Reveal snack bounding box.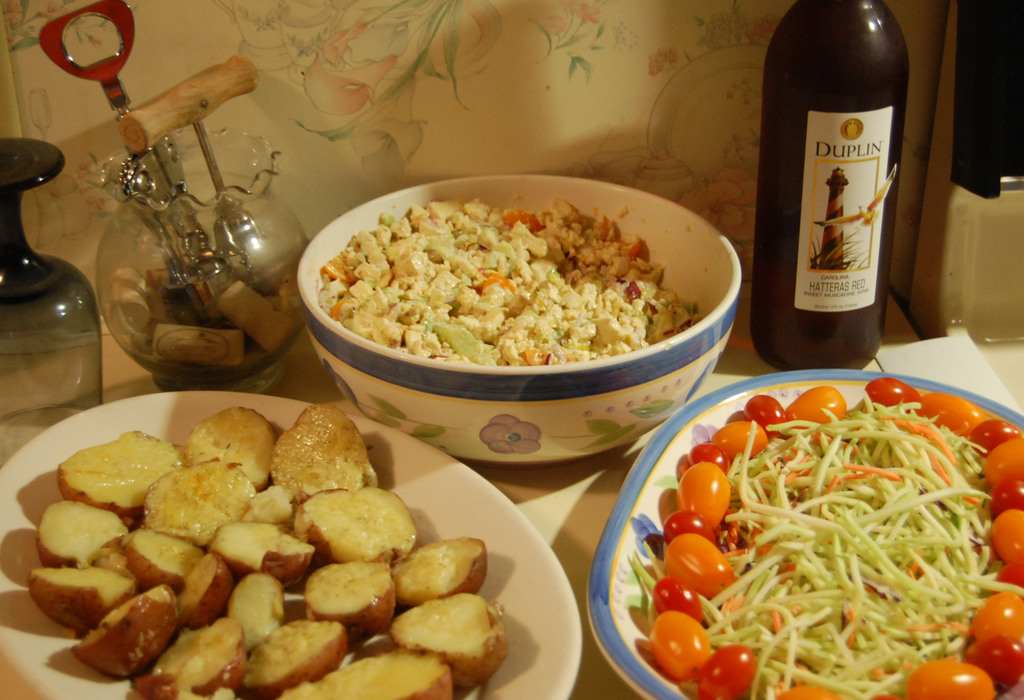
Revealed: left=286, top=163, right=732, bottom=442.
